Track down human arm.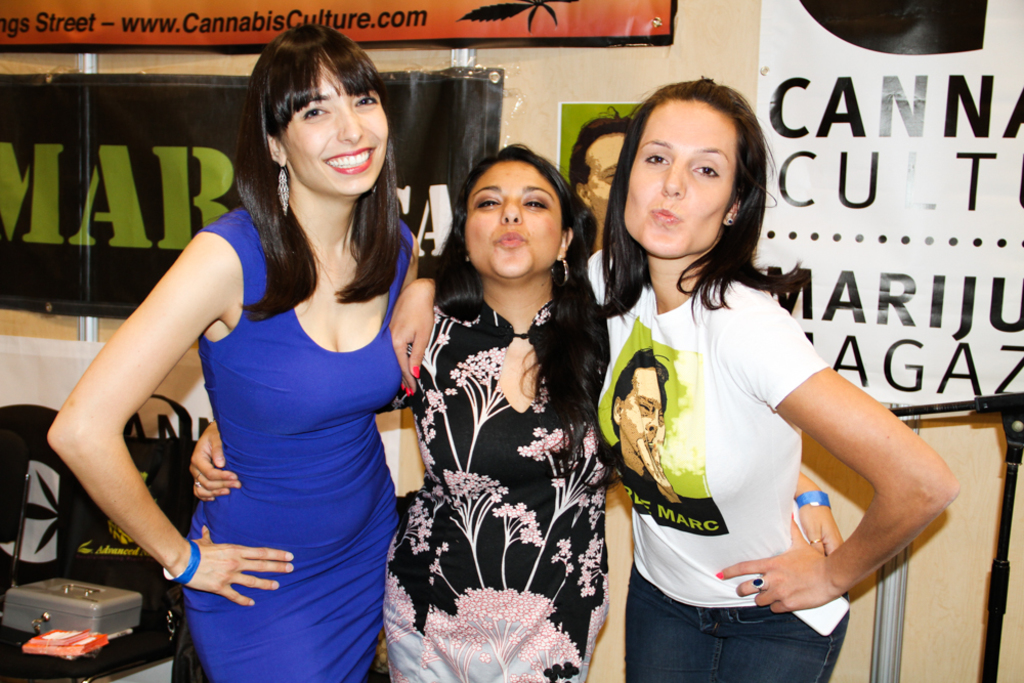
Tracked to bbox(45, 233, 298, 613).
